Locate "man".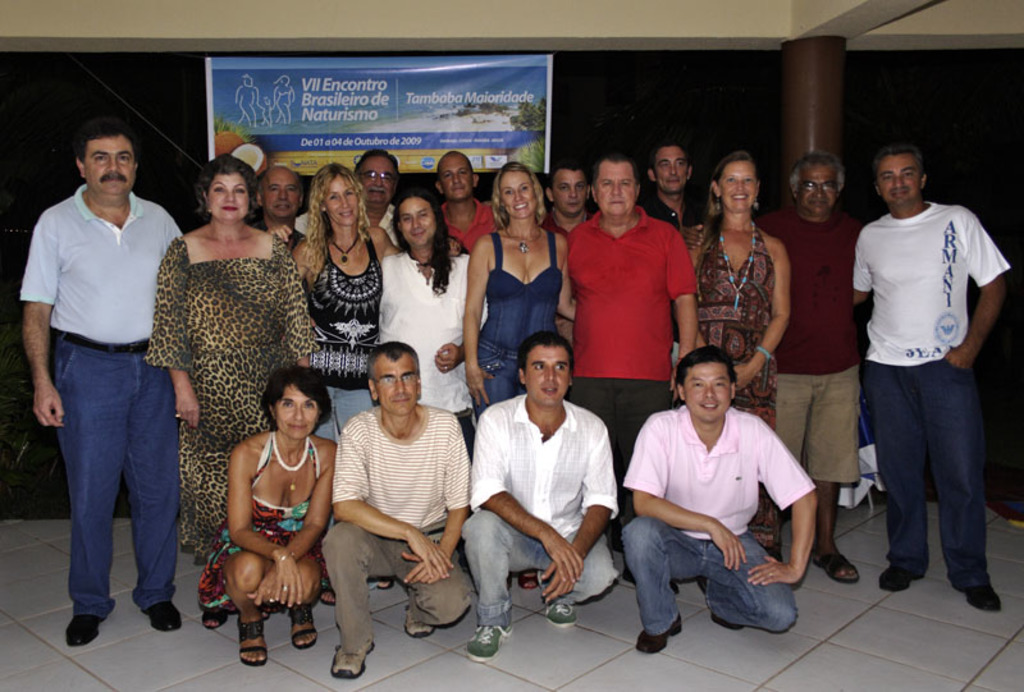
Bounding box: {"left": 436, "top": 151, "right": 495, "bottom": 255}.
